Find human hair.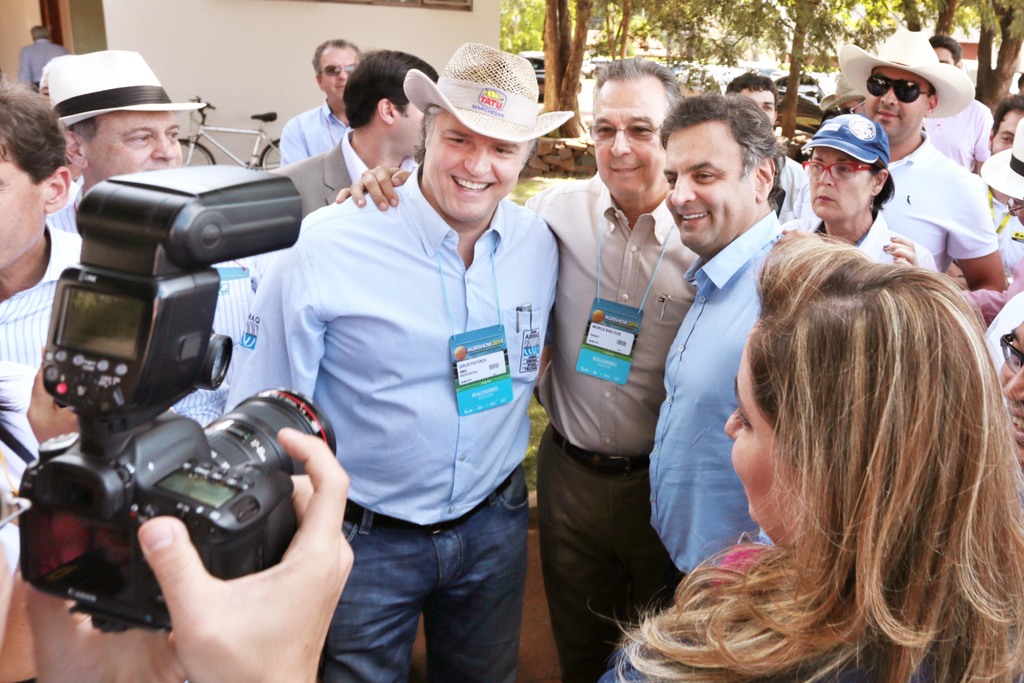
x1=724, y1=69, x2=780, y2=95.
